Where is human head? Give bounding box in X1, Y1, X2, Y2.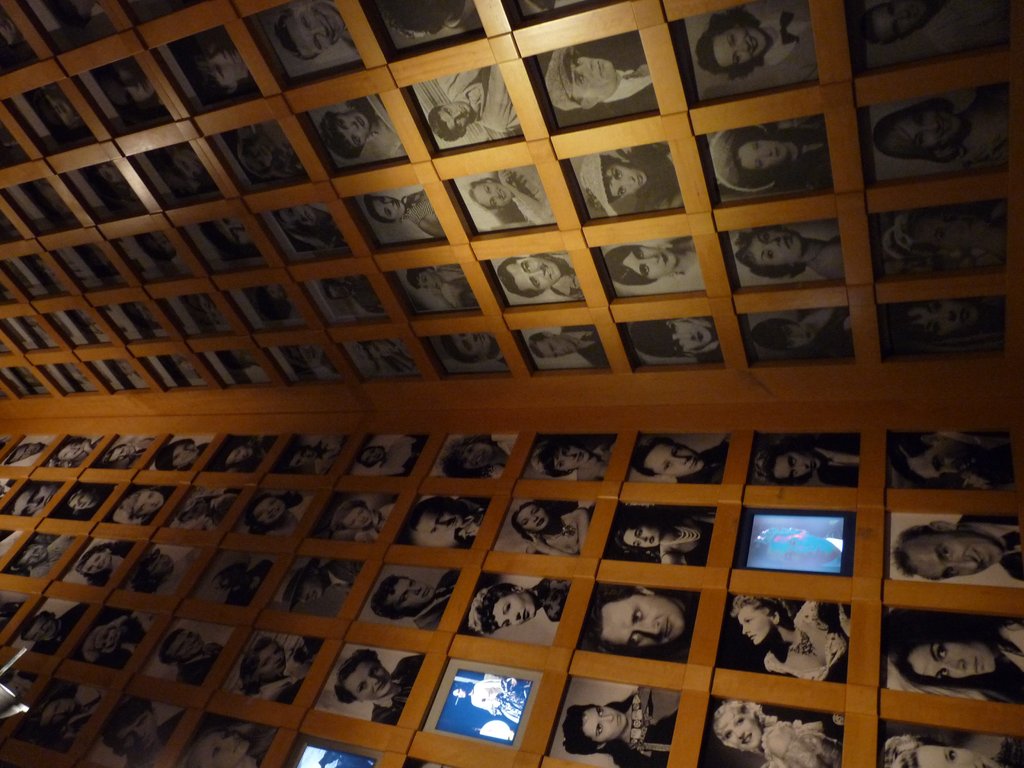
470, 177, 513, 212.
